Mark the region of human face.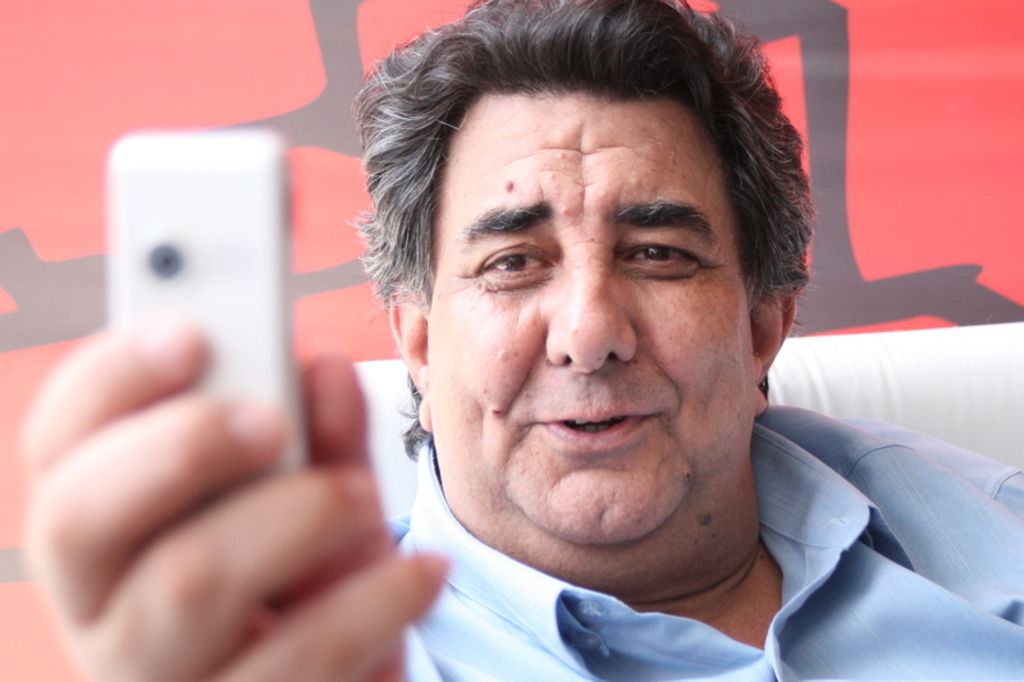
Region: region(430, 83, 760, 537).
